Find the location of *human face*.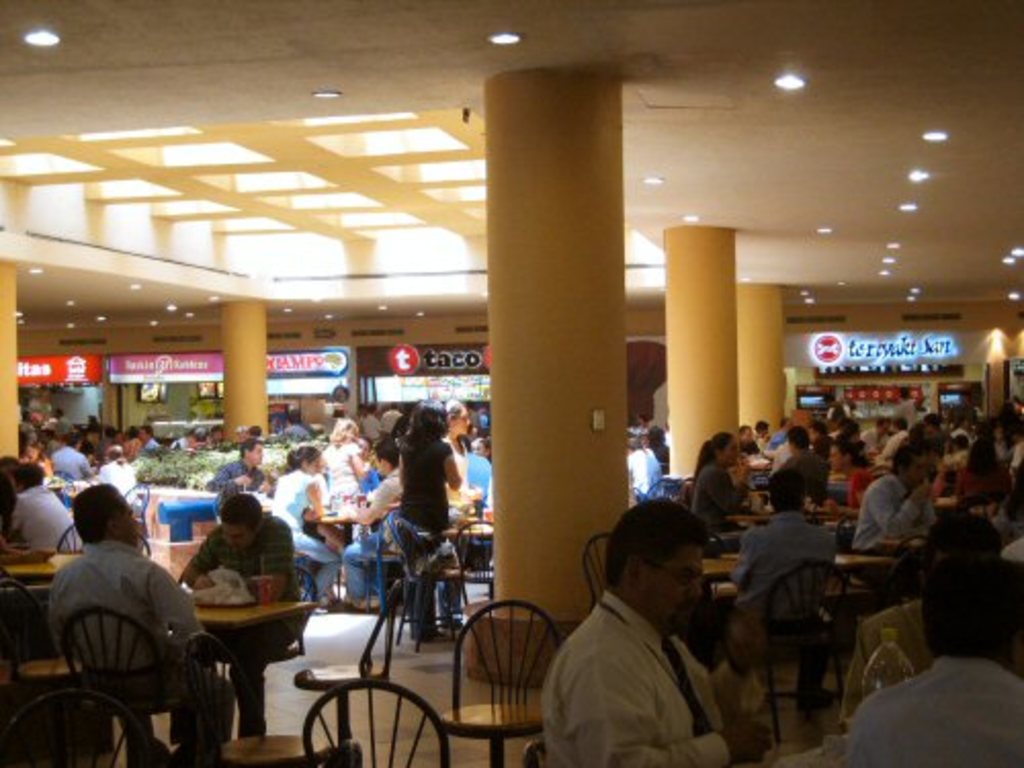
Location: x1=831 y1=446 x2=850 y2=473.
